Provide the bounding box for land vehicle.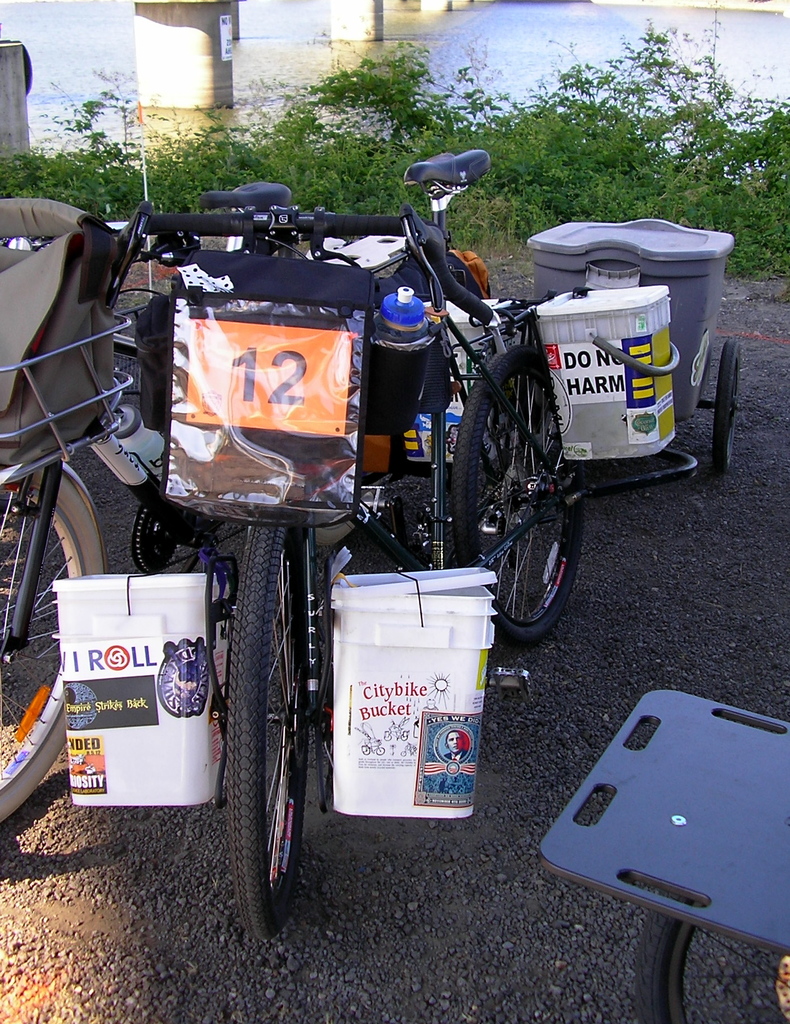
BBox(220, 145, 586, 935).
